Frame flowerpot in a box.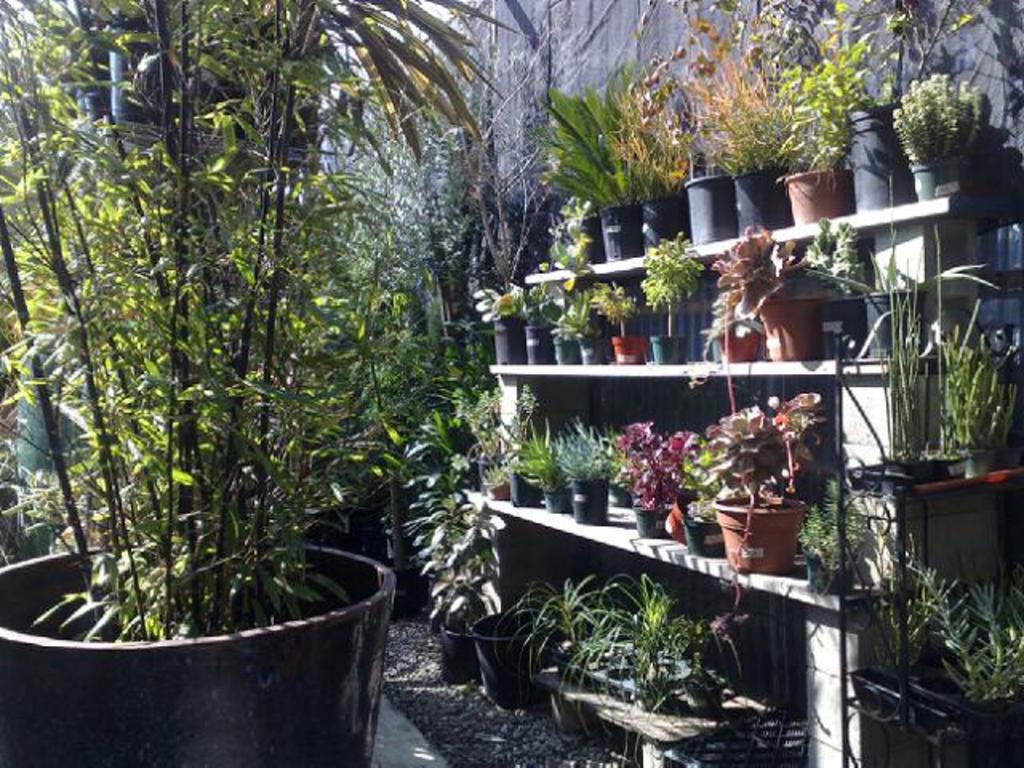
Rect(794, 550, 856, 594).
